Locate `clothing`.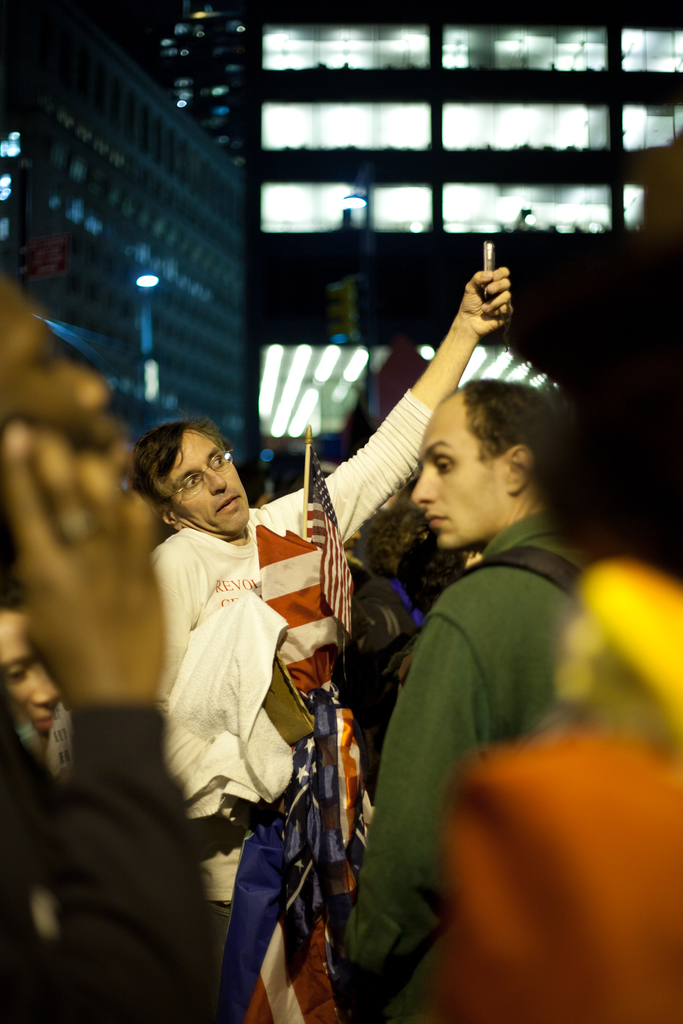
Bounding box: 147 389 430 1023.
